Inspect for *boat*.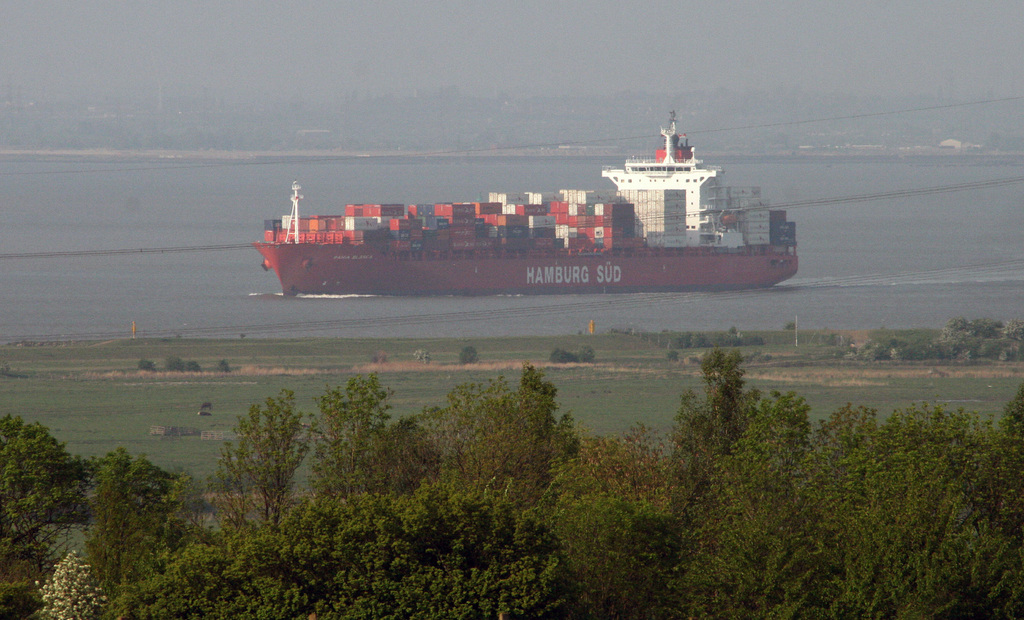
Inspection: [247,99,797,294].
